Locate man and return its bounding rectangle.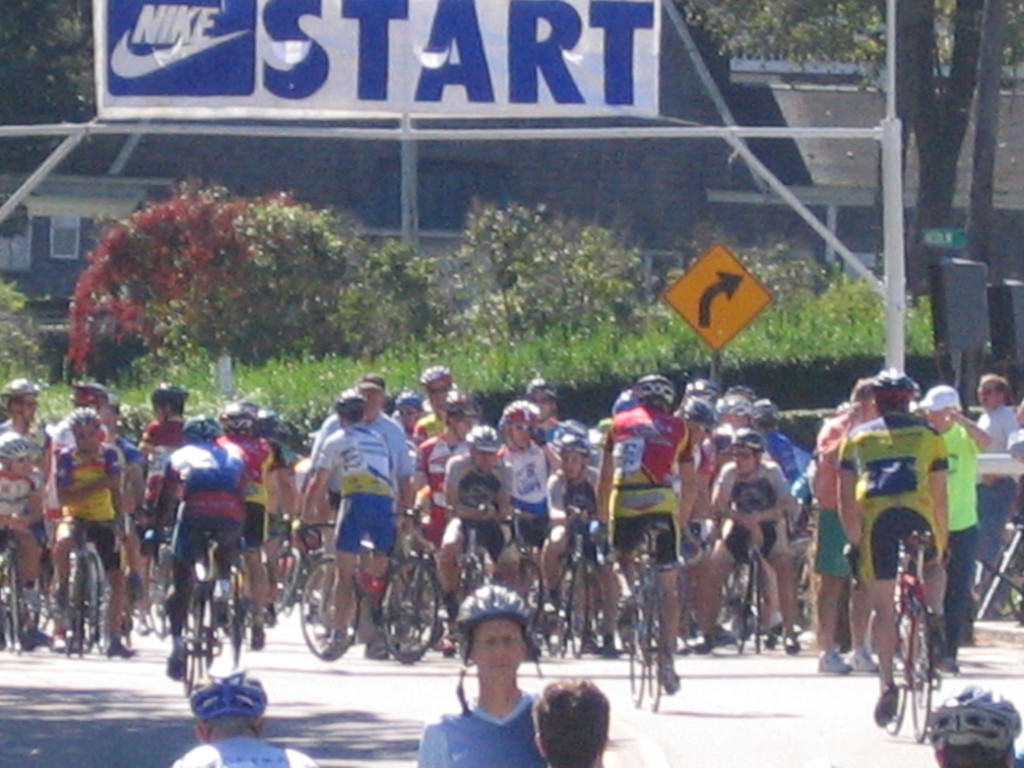
<box>410,370,460,436</box>.
